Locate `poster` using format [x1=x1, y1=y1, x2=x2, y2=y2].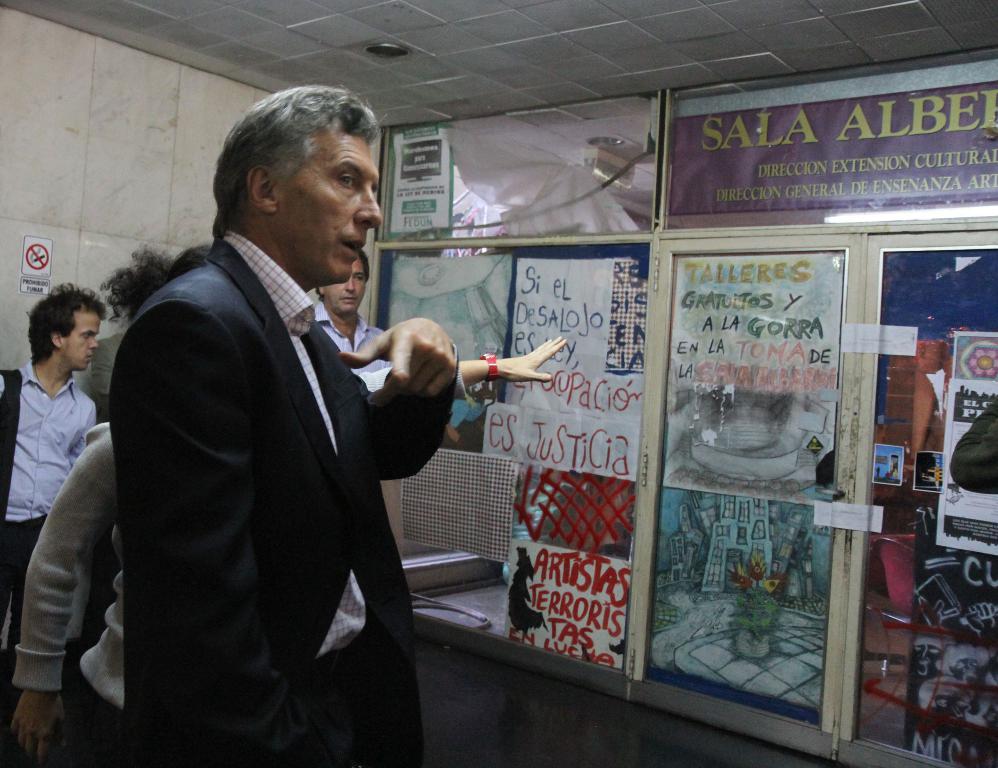
[x1=670, y1=79, x2=997, y2=211].
